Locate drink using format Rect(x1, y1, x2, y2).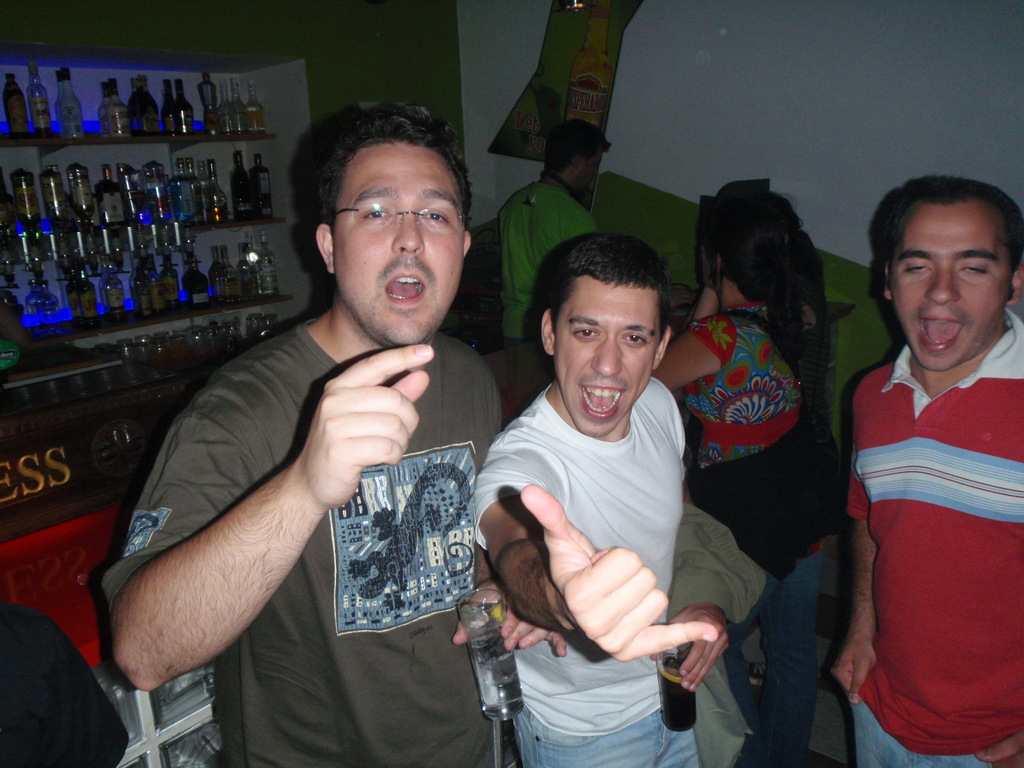
Rect(459, 602, 525, 724).
